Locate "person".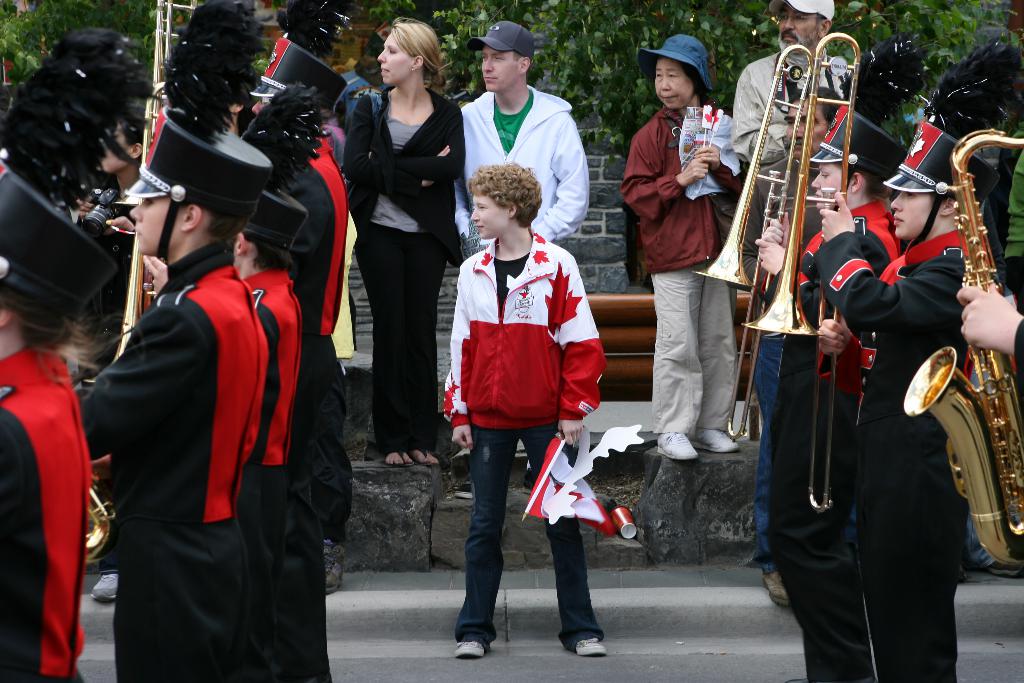
Bounding box: (left=748, top=29, right=938, bottom=682).
